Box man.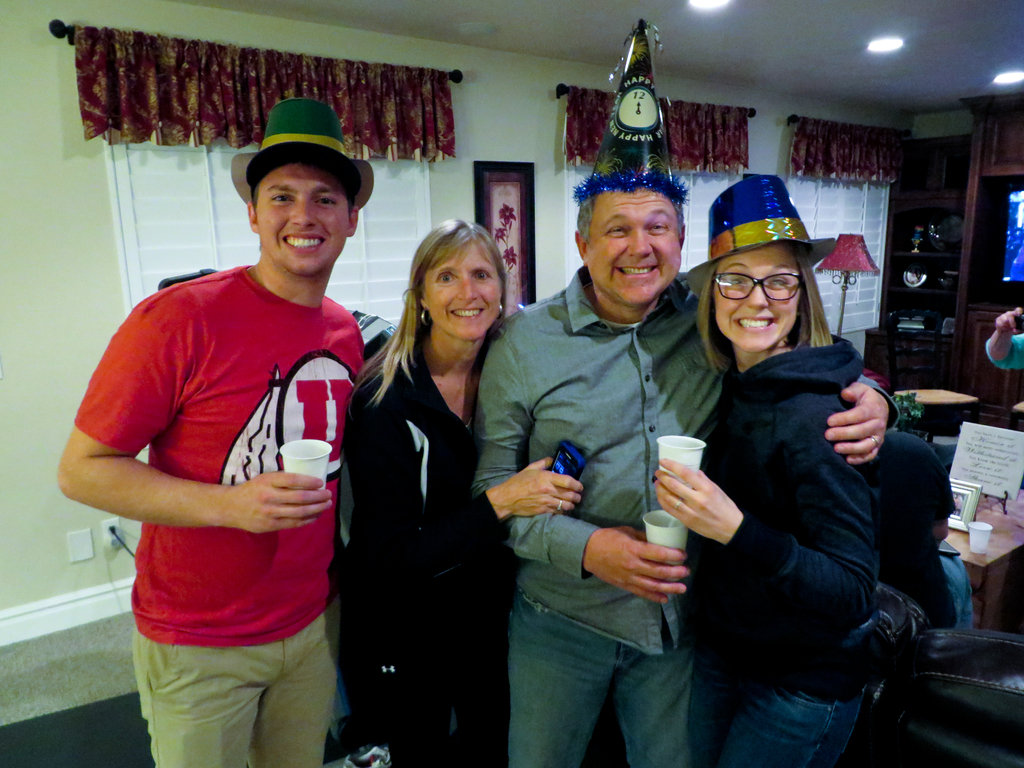
[89,119,380,767].
